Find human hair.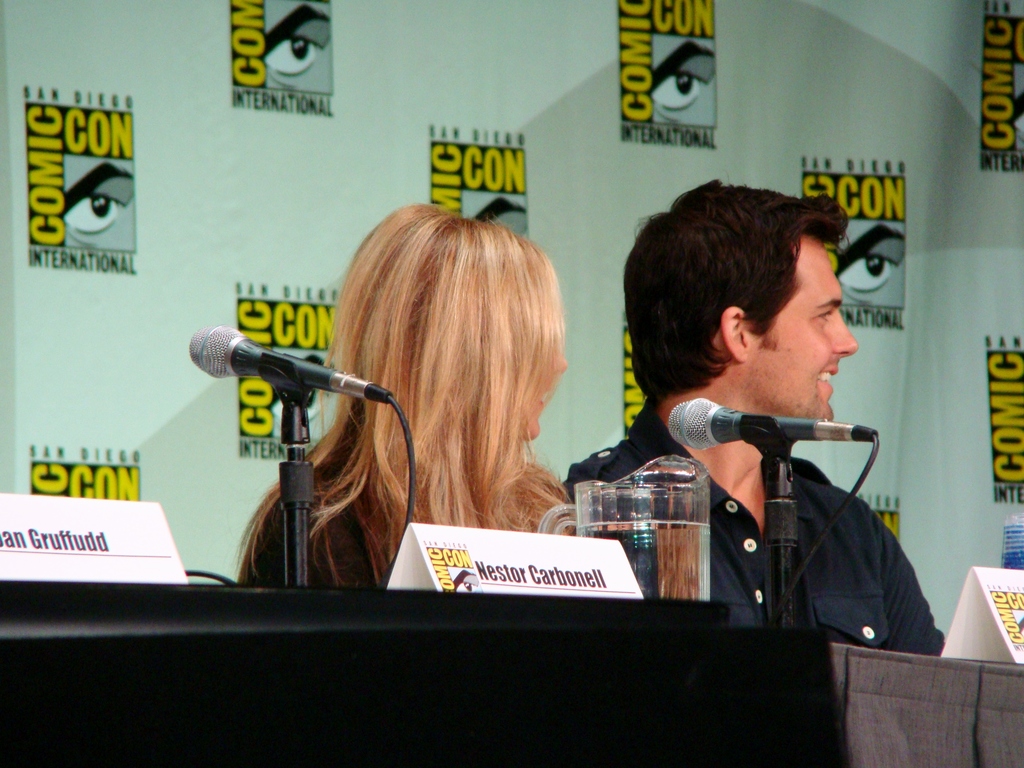
[x1=619, y1=179, x2=851, y2=405].
